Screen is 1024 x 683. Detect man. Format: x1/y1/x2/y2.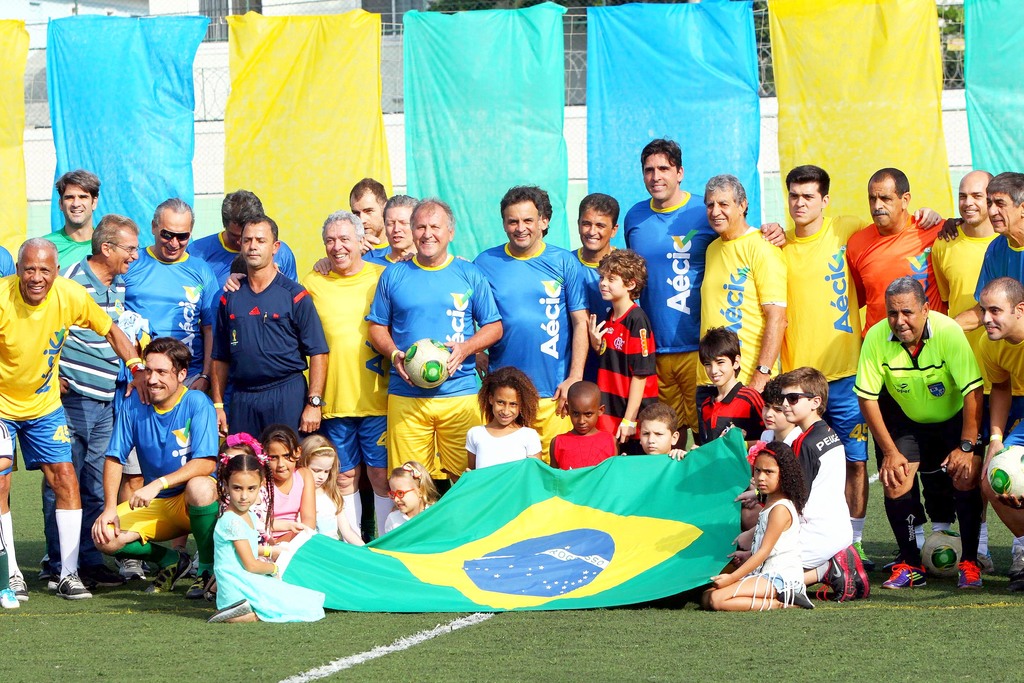
627/134/786/449.
